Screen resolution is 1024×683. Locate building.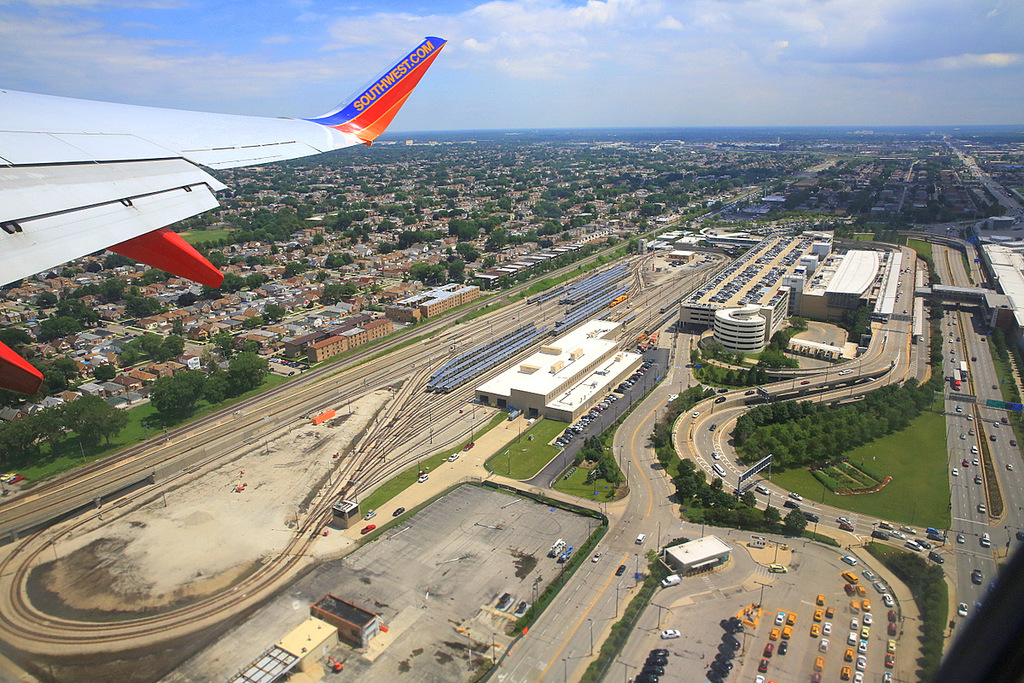
detection(306, 591, 381, 643).
